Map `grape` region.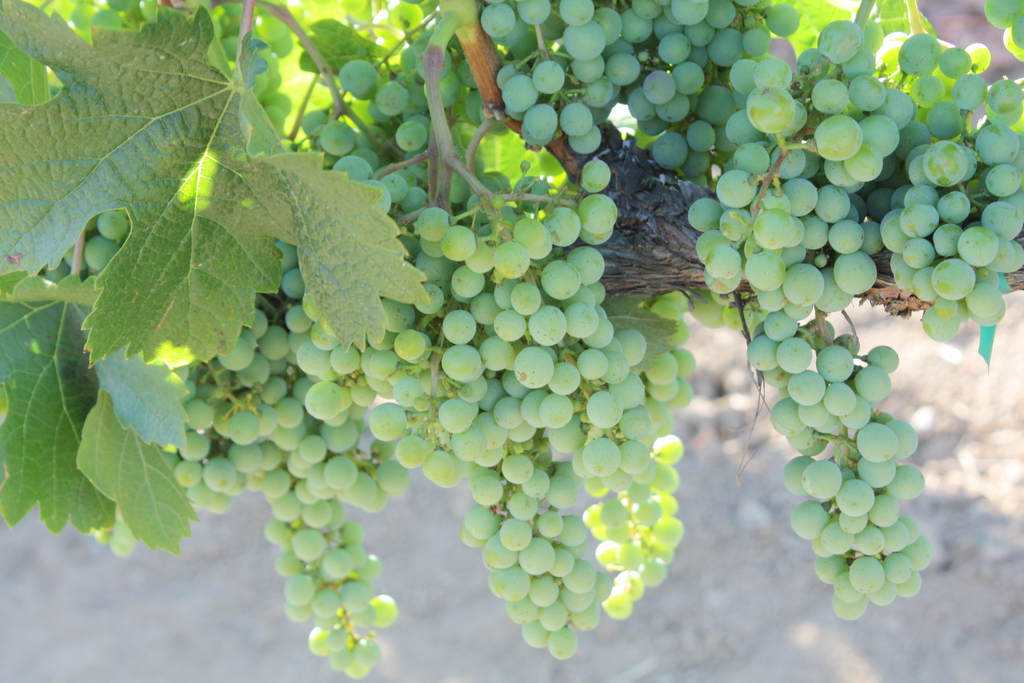
Mapped to (left=96, top=211, right=127, bottom=241).
